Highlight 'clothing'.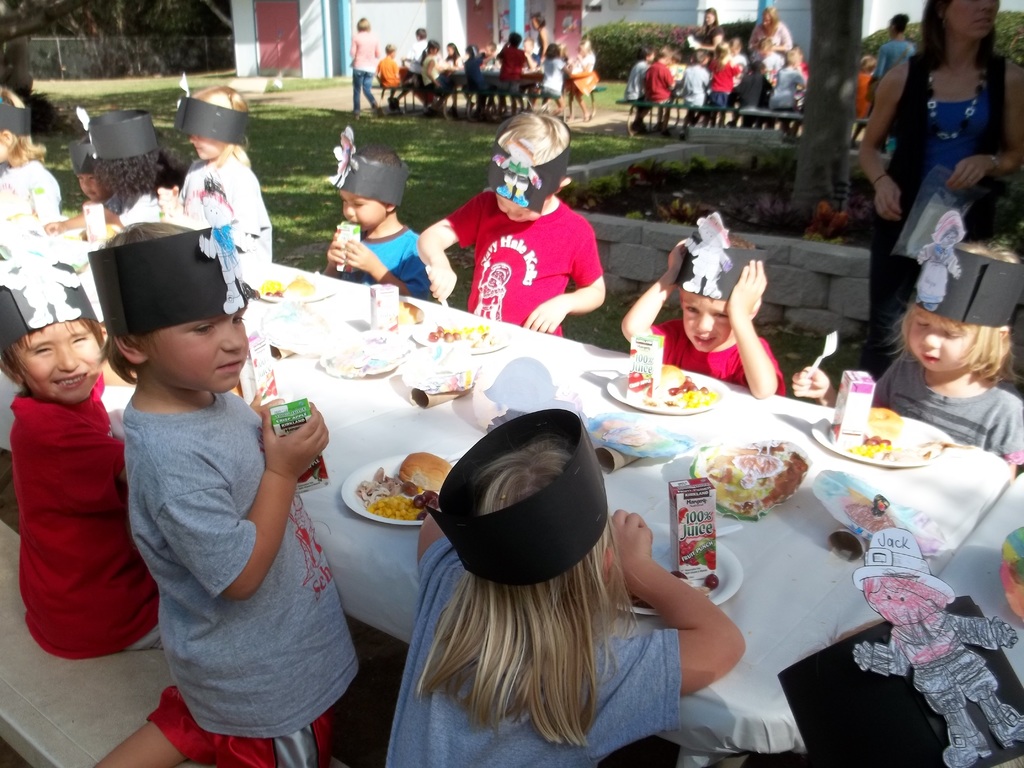
Highlighted region: (x1=538, y1=51, x2=568, y2=104).
